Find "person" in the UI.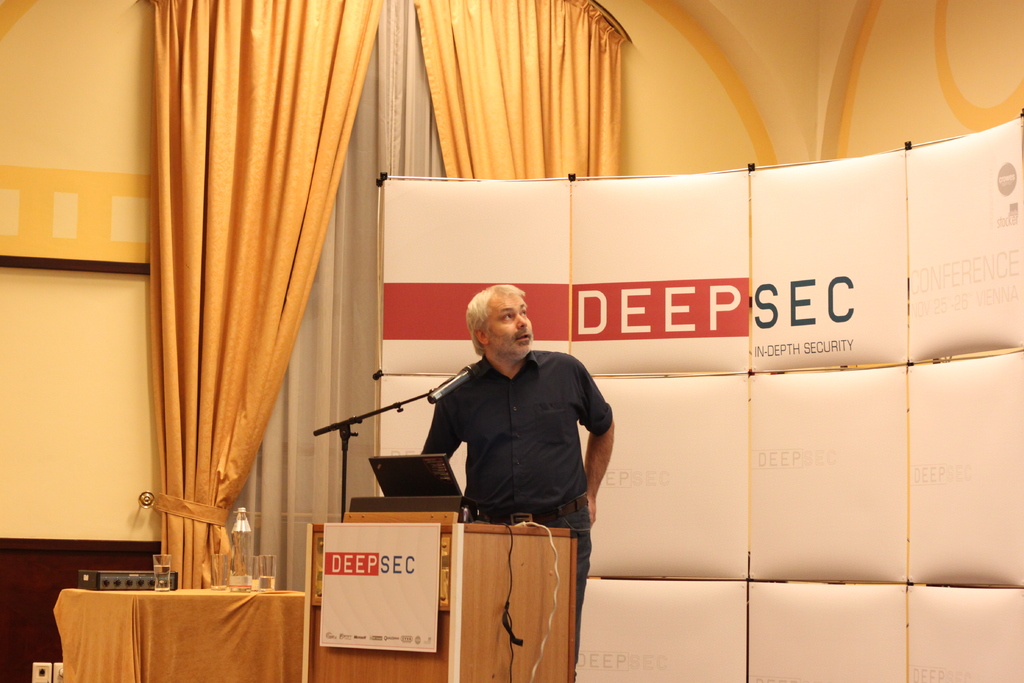
UI element at left=422, top=288, right=616, bottom=682.
